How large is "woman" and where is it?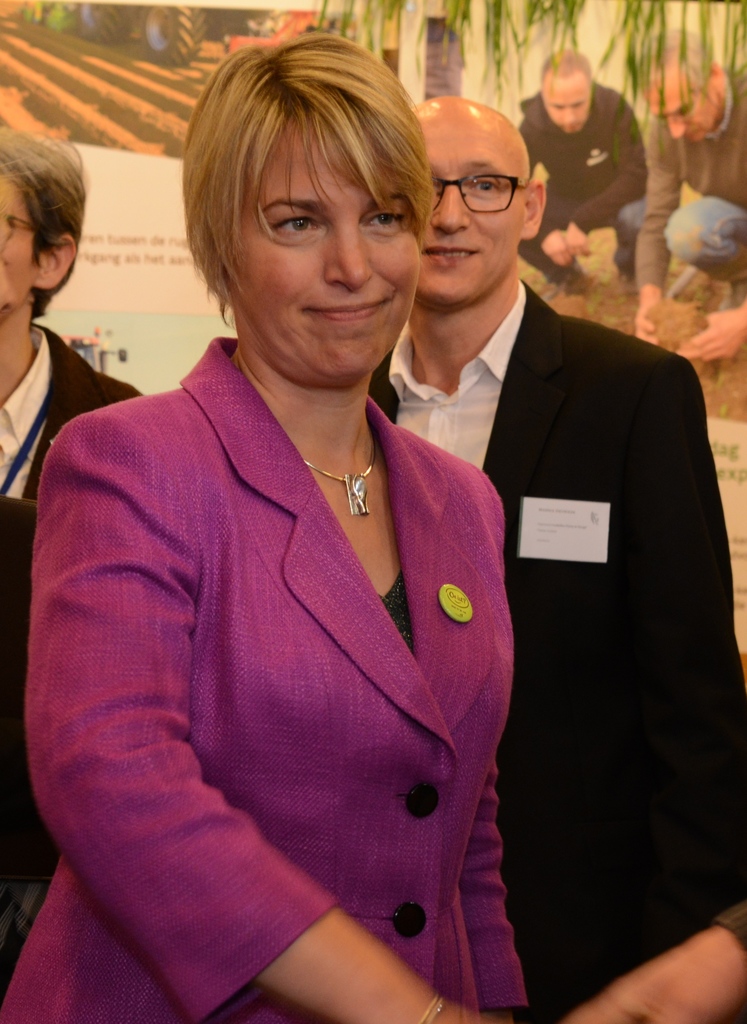
Bounding box: crop(0, 122, 145, 499).
